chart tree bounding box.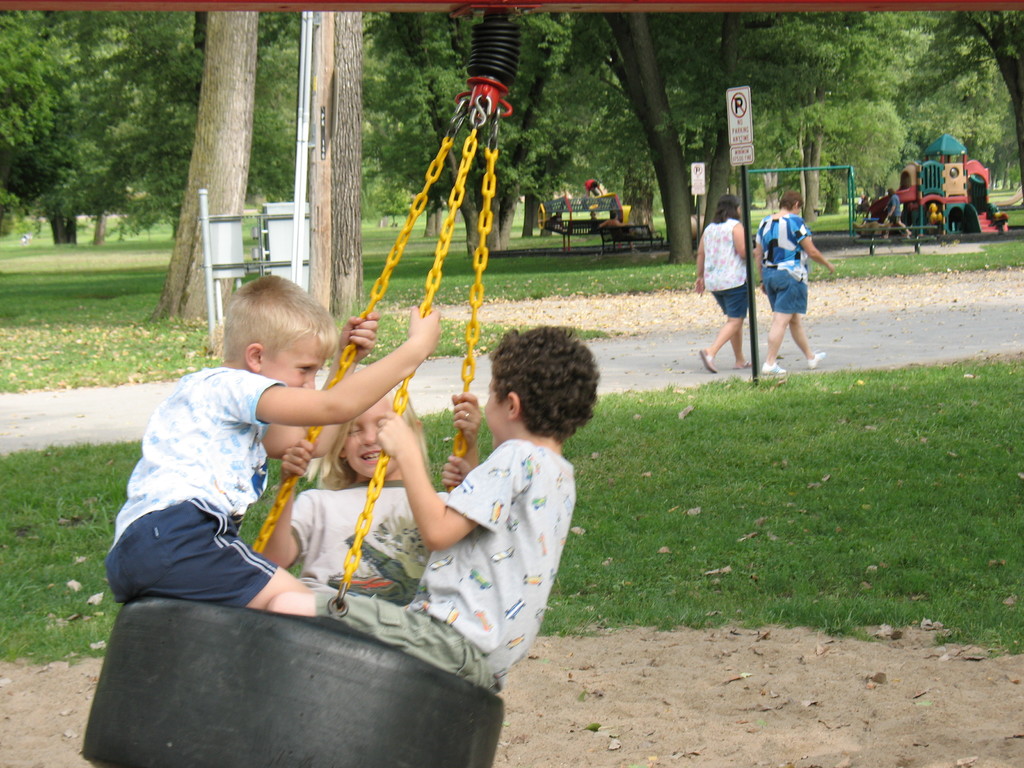
Charted: bbox(306, 5, 375, 346).
